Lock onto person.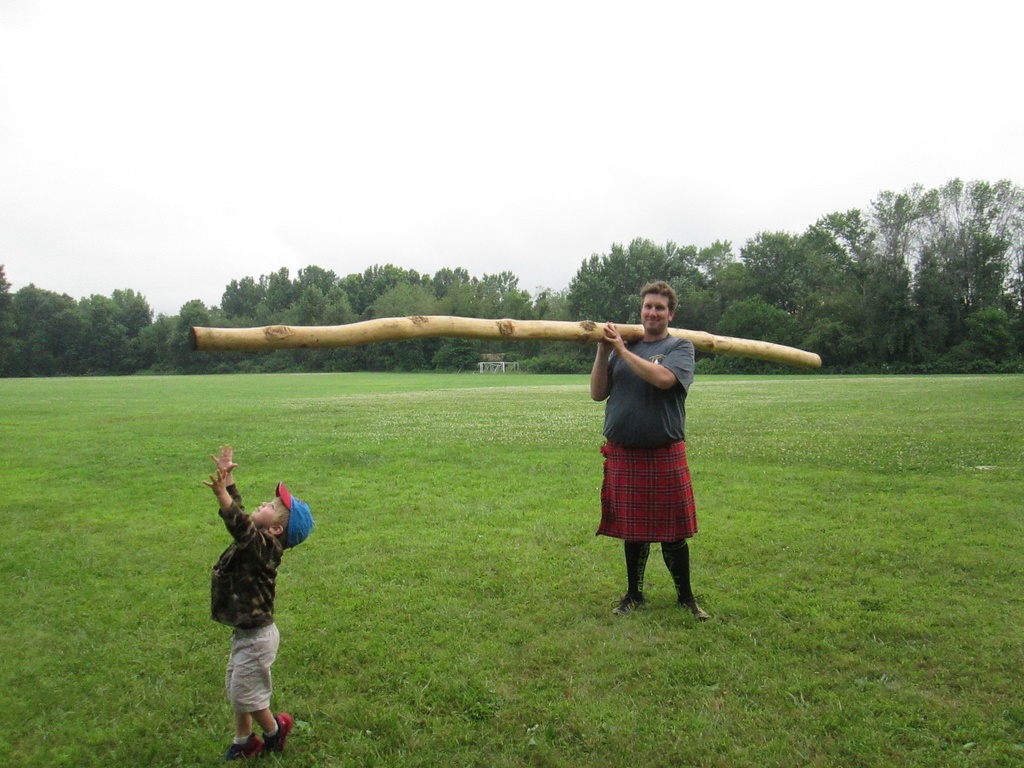
Locked: bbox=(589, 278, 716, 621).
